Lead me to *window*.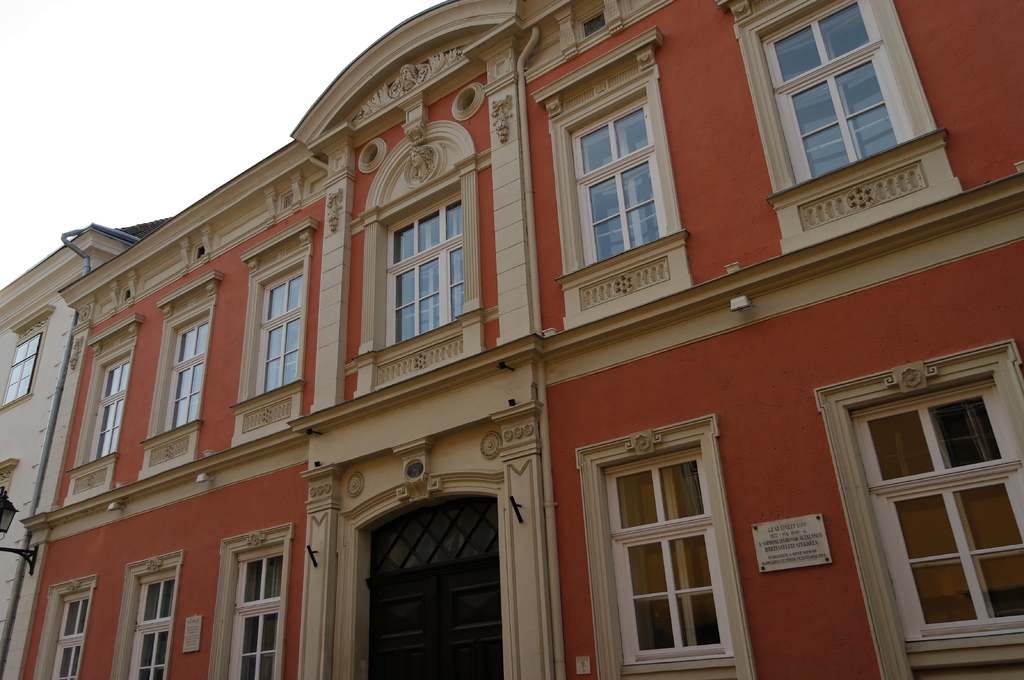
Lead to {"x1": 35, "y1": 575, "x2": 97, "y2": 679}.
